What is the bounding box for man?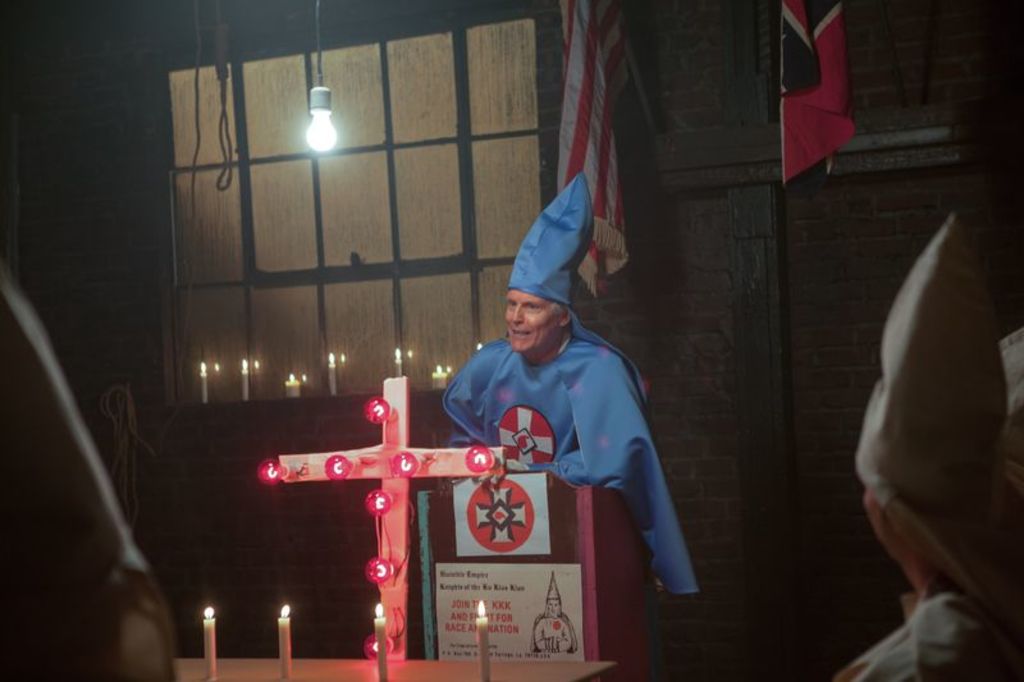
524:571:579:654.
